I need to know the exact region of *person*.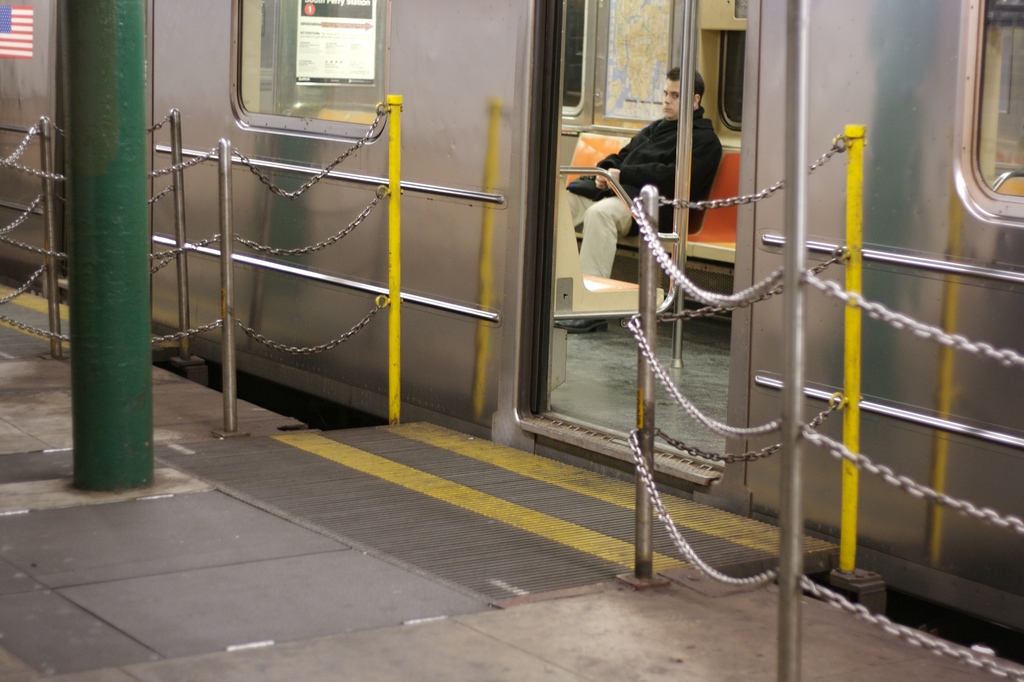
Region: locate(557, 62, 728, 332).
